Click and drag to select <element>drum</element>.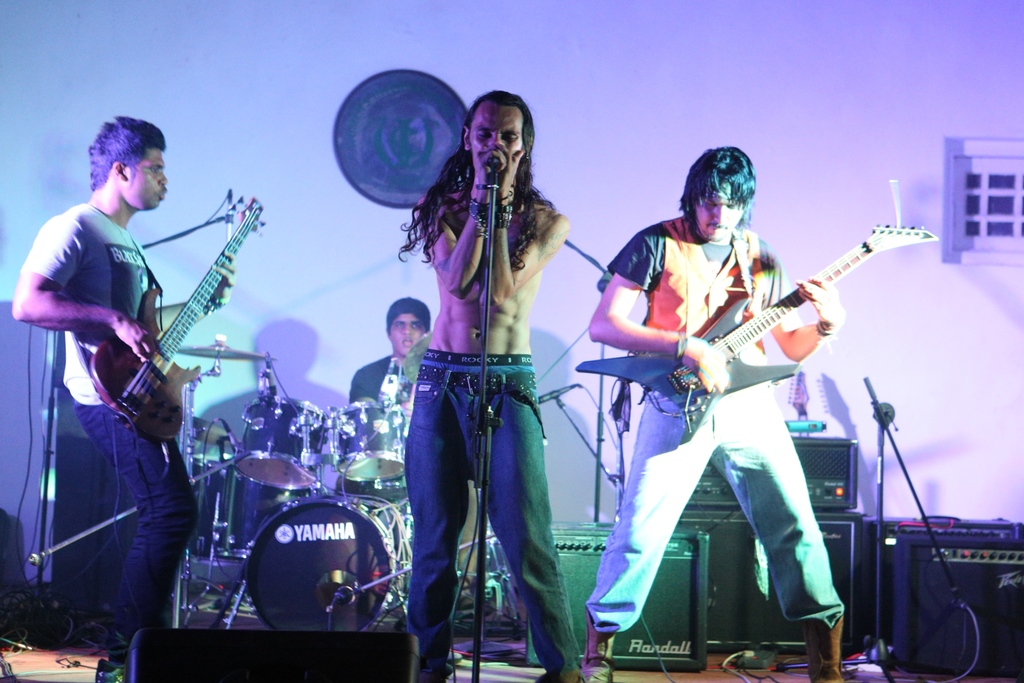
Selection: [334,397,405,482].
